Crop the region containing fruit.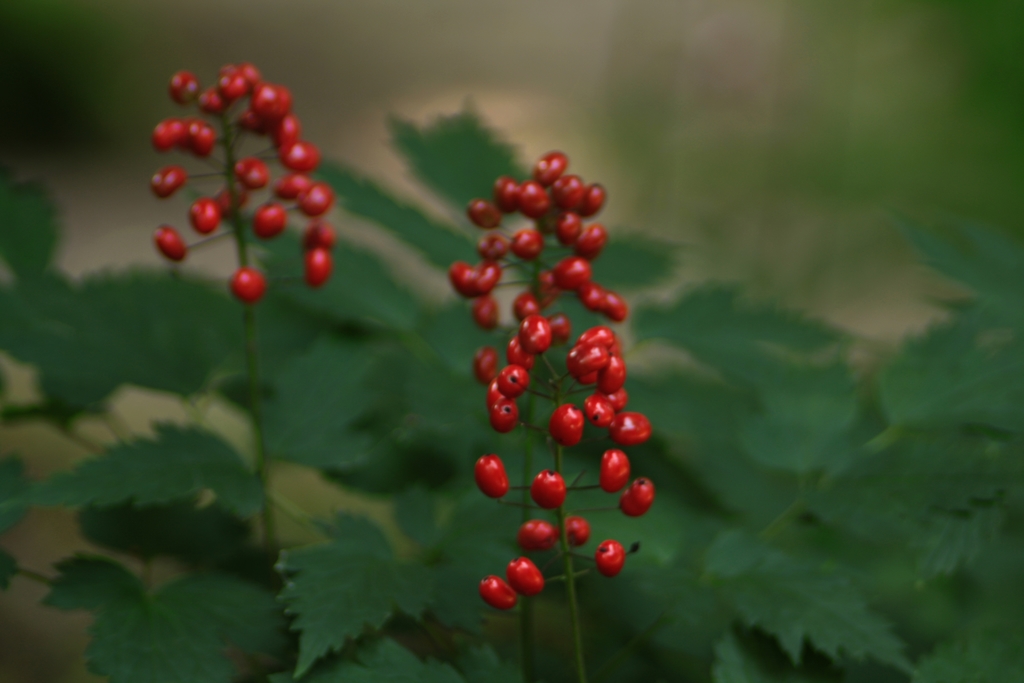
Crop region: bbox(621, 477, 653, 518).
